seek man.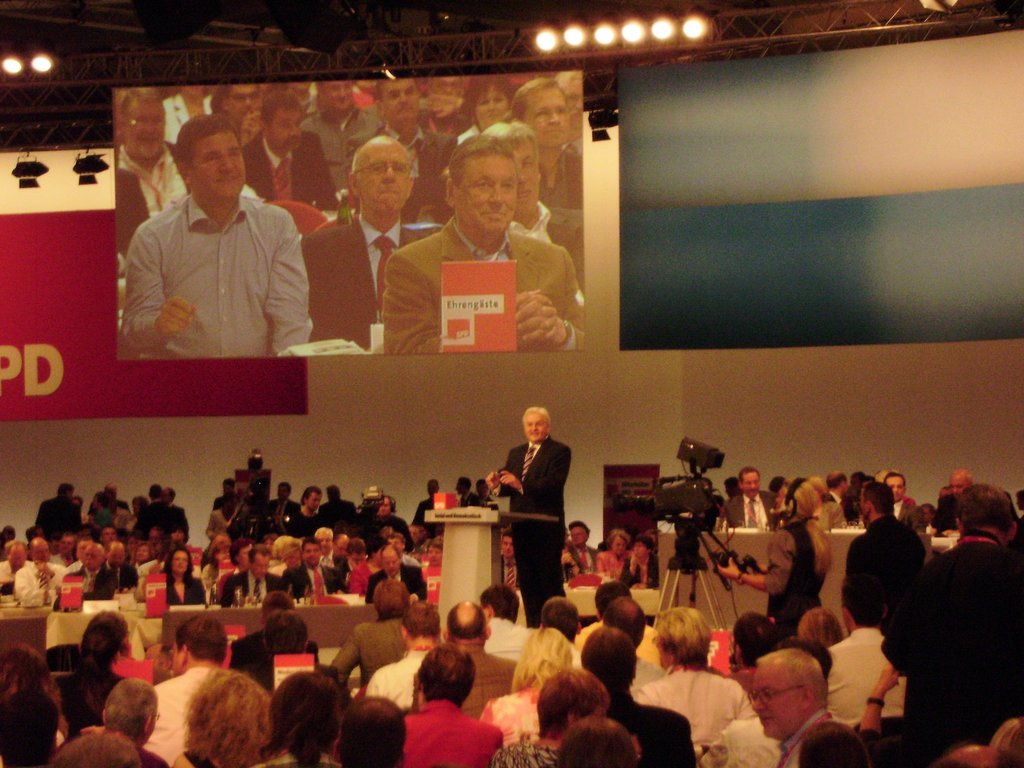
bbox(730, 612, 782, 689).
